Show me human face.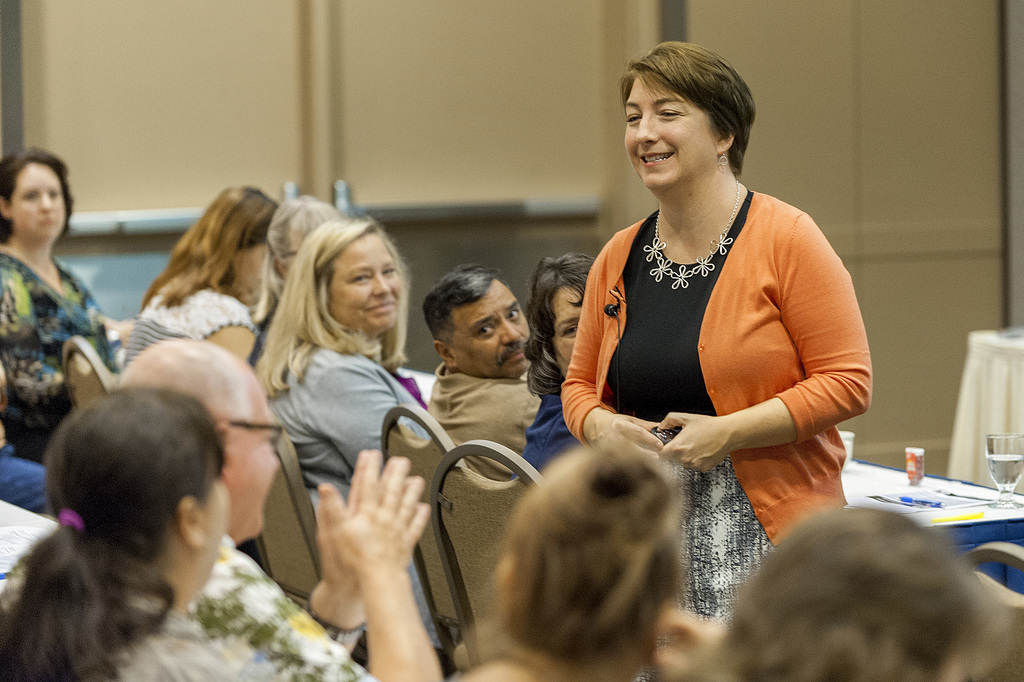
human face is here: bbox=[452, 281, 540, 375].
